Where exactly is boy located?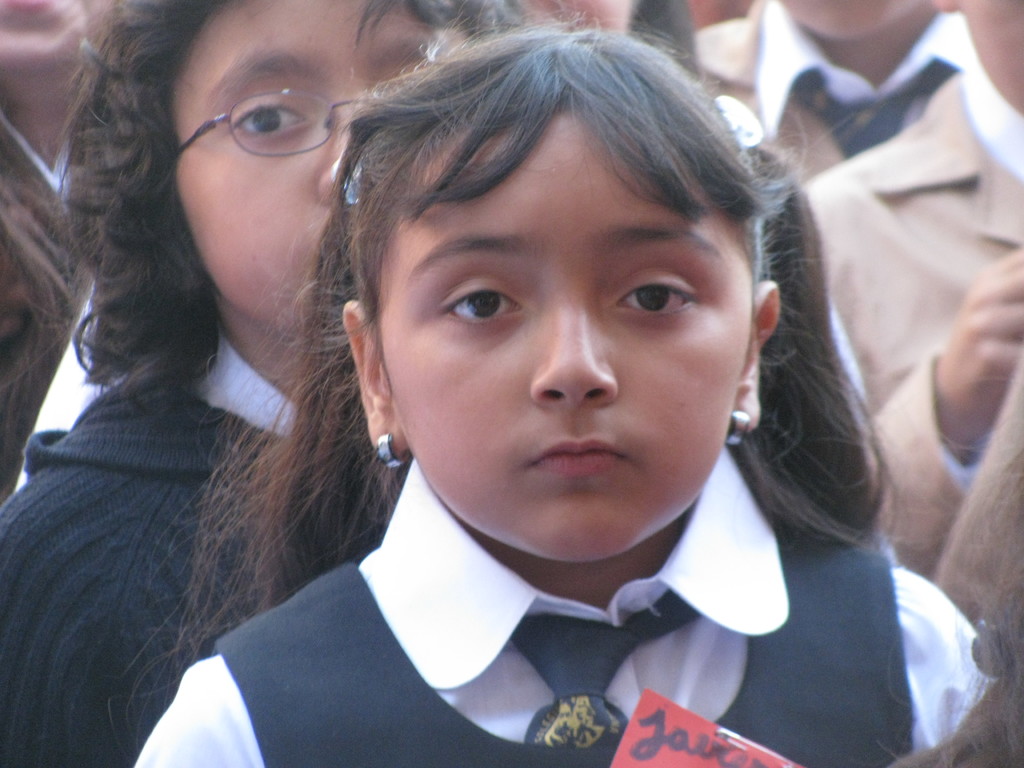
Its bounding box is x1=688, y1=0, x2=975, y2=192.
